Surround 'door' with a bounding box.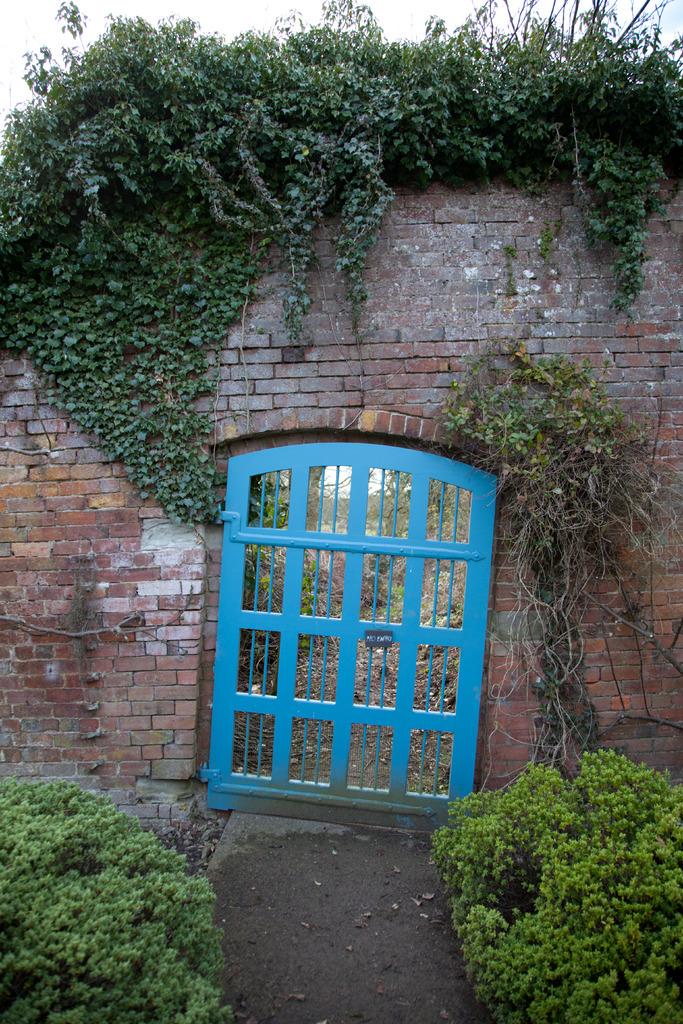
x1=193 y1=425 x2=506 y2=849.
